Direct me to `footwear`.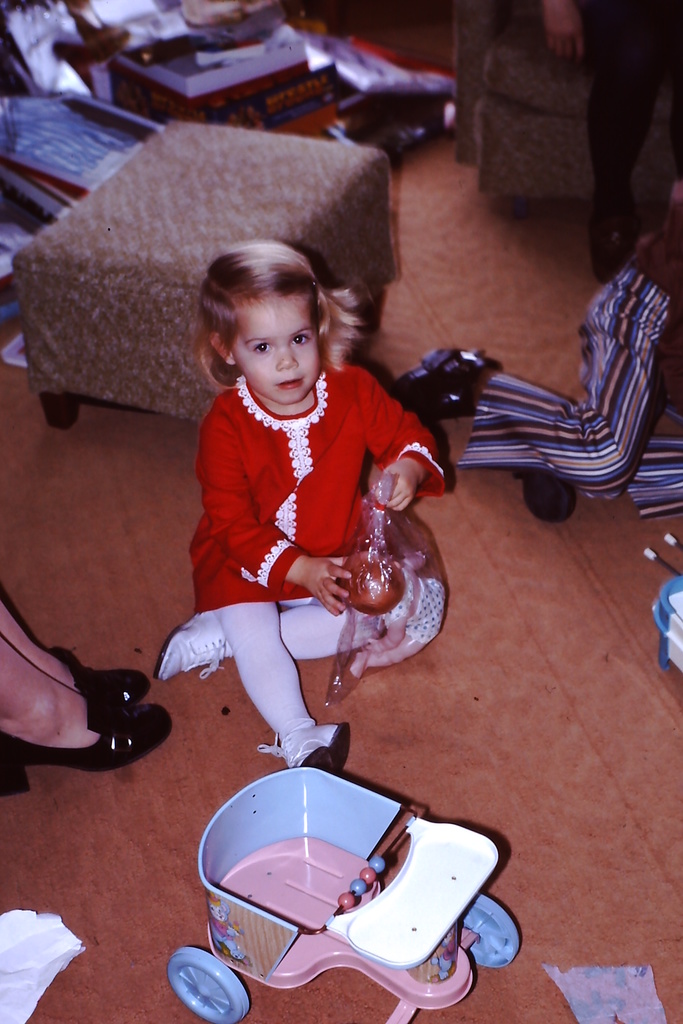
Direction: bbox=(8, 614, 151, 791).
